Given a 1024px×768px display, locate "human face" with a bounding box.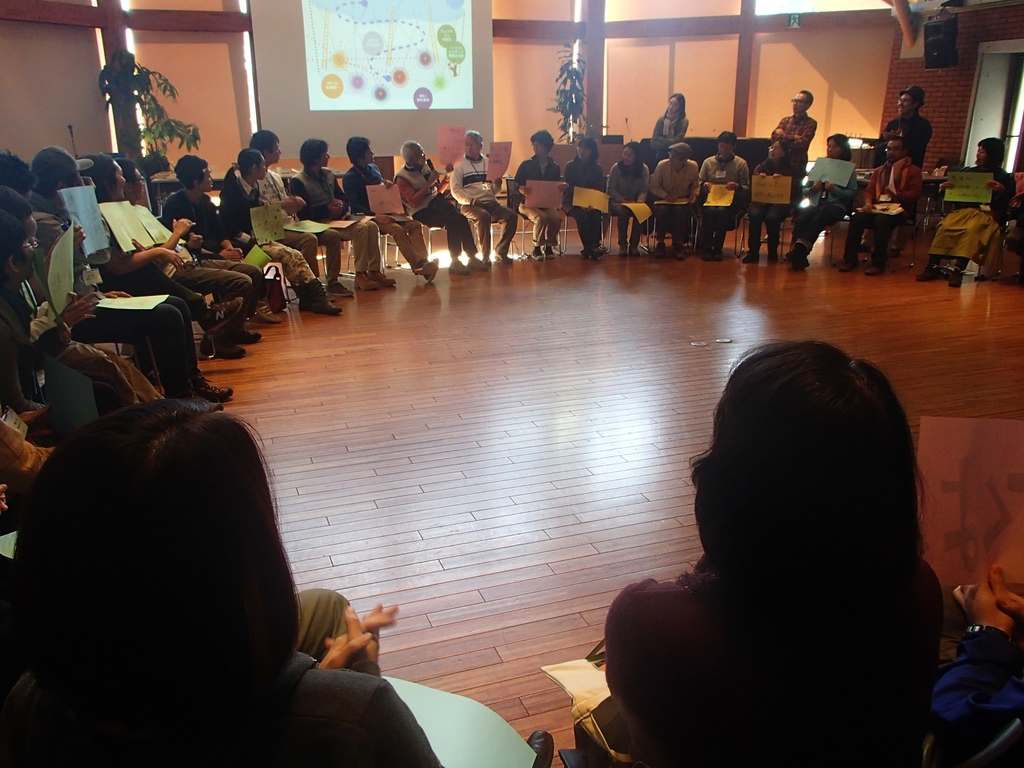
Located: select_region(253, 161, 269, 182).
